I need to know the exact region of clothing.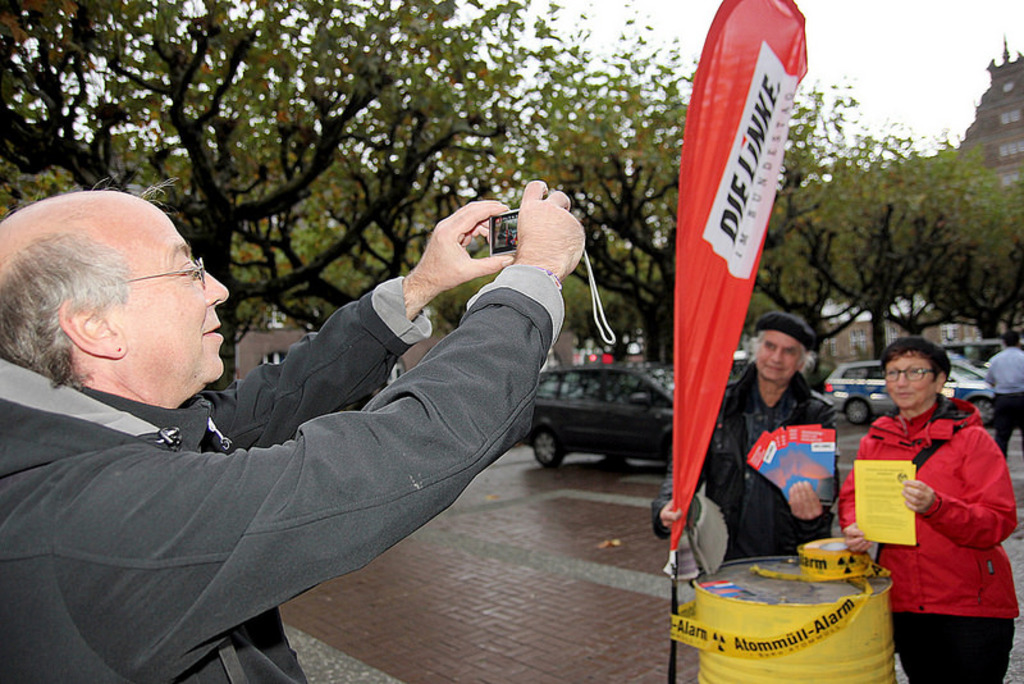
Region: crop(0, 264, 563, 683).
